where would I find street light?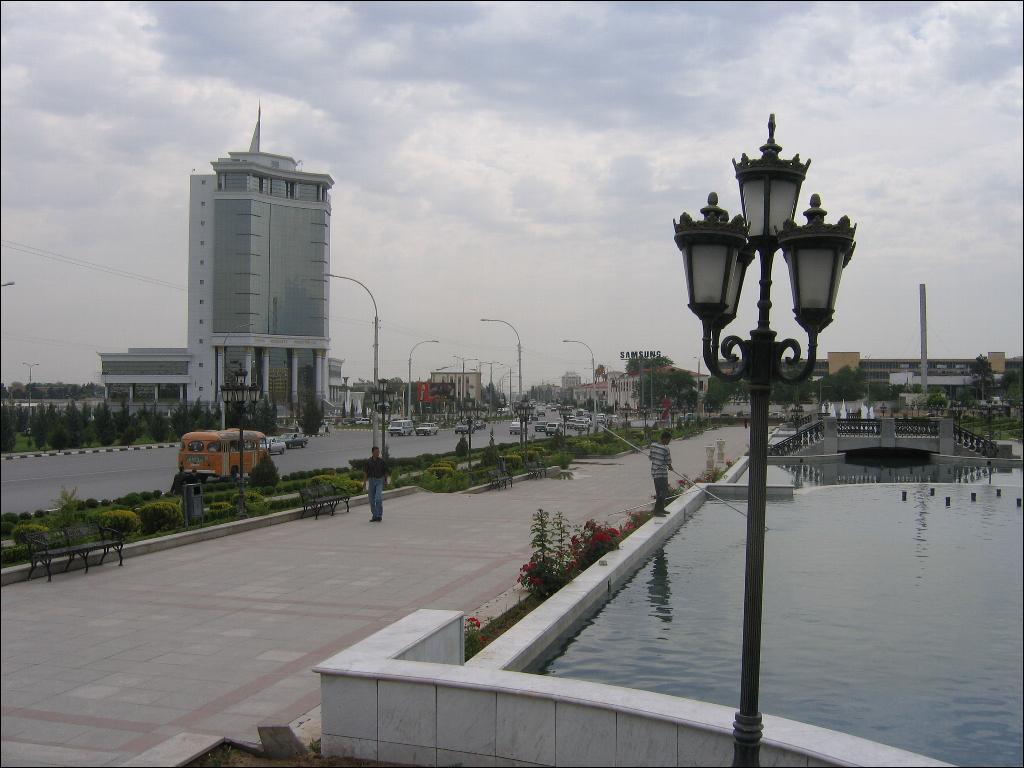
At (500,362,515,412).
